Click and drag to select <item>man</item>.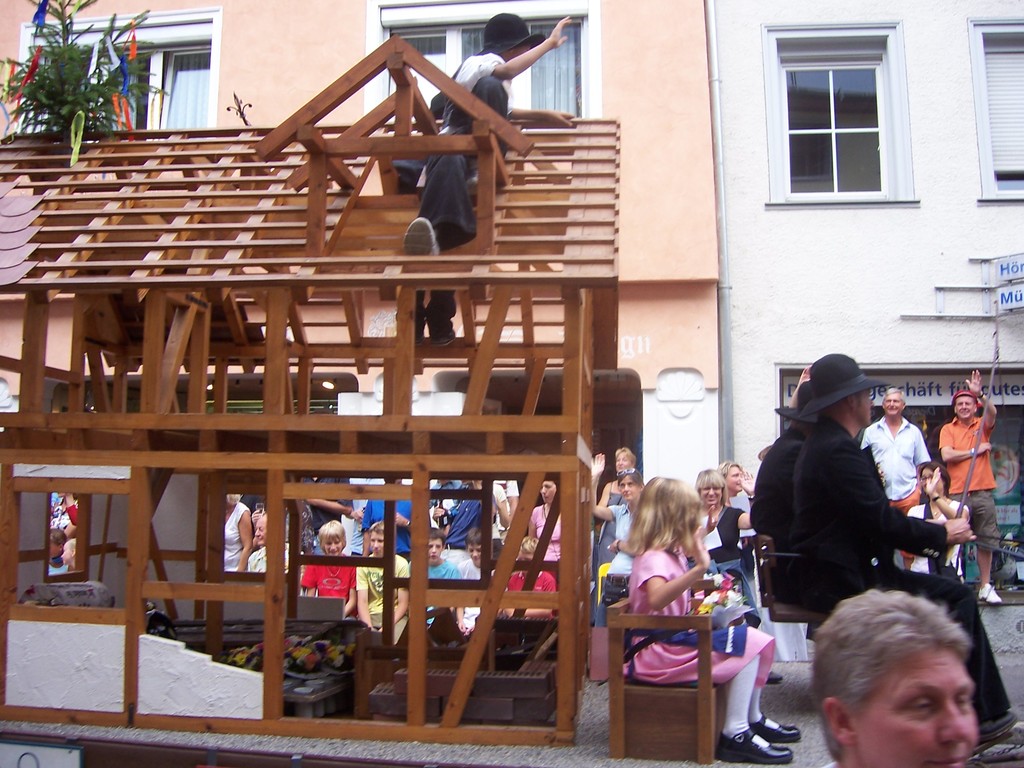
Selection: Rect(758, 356, 1023, 764).
